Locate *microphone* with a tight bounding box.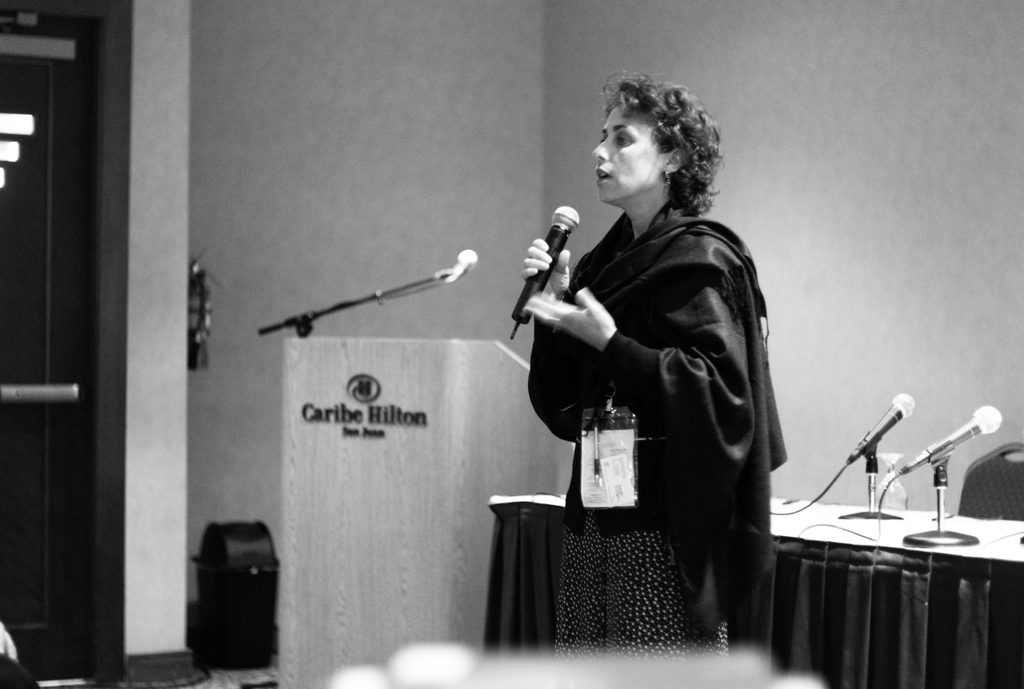
BBox(897, 403, 1002, 476).
